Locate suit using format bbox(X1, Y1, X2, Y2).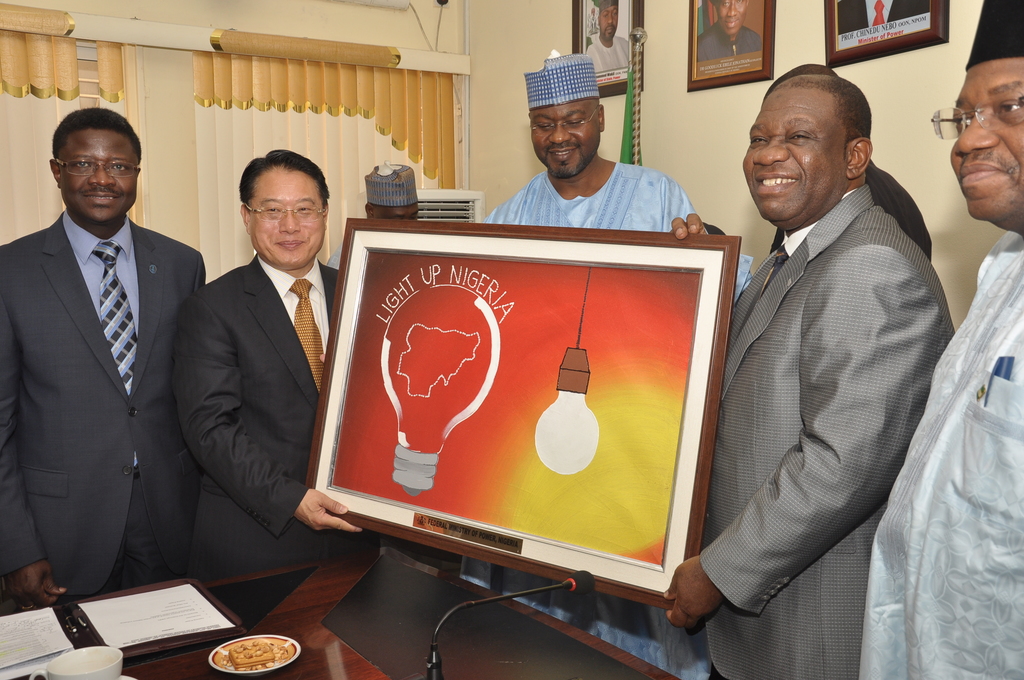
bbox(0, 212, 204, 597).
